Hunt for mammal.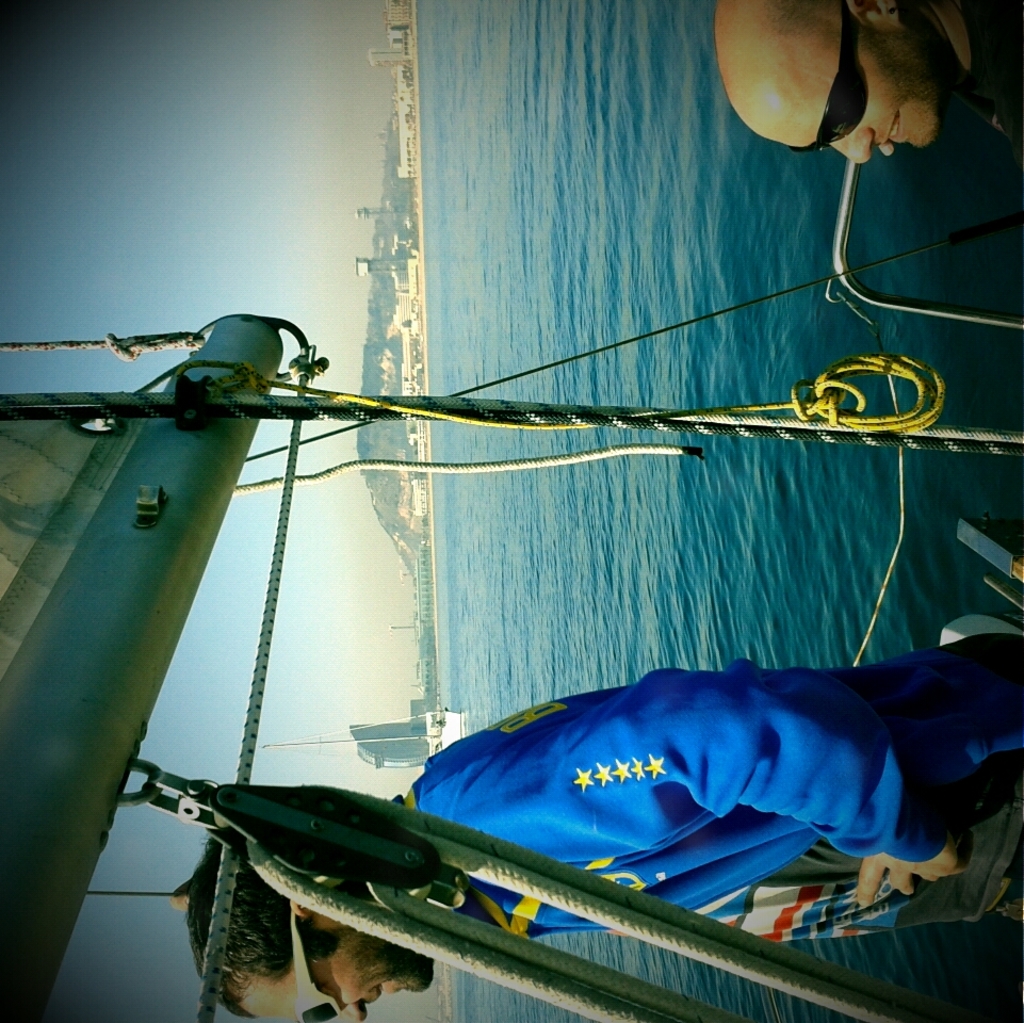
Hunted down at region(715, 0, 1023, 167).
